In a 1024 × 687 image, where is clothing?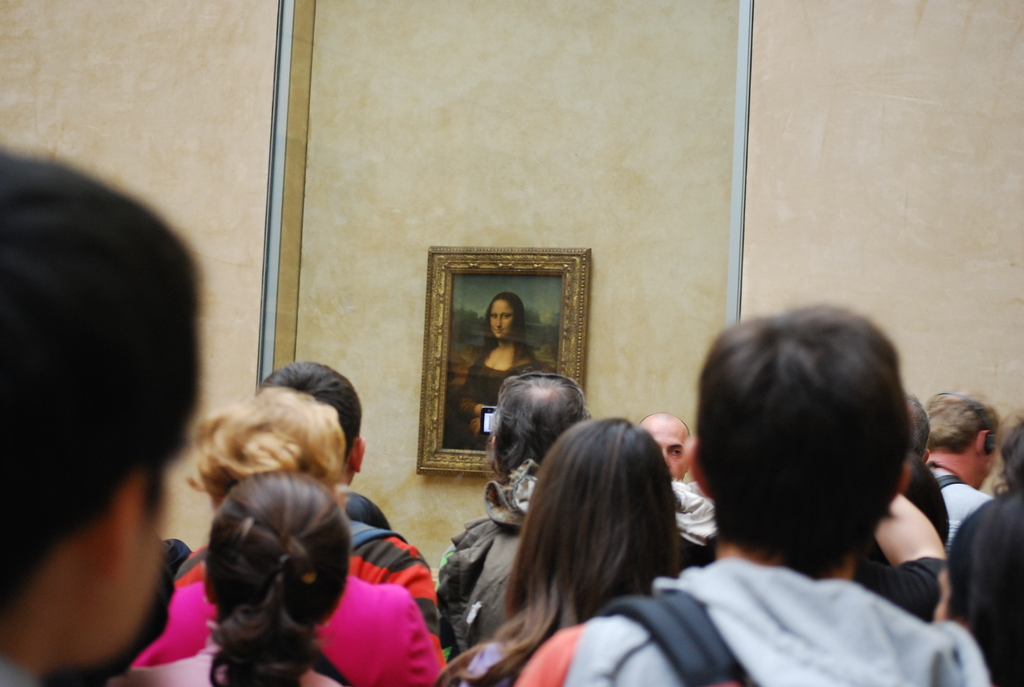
130/585/450/686.
